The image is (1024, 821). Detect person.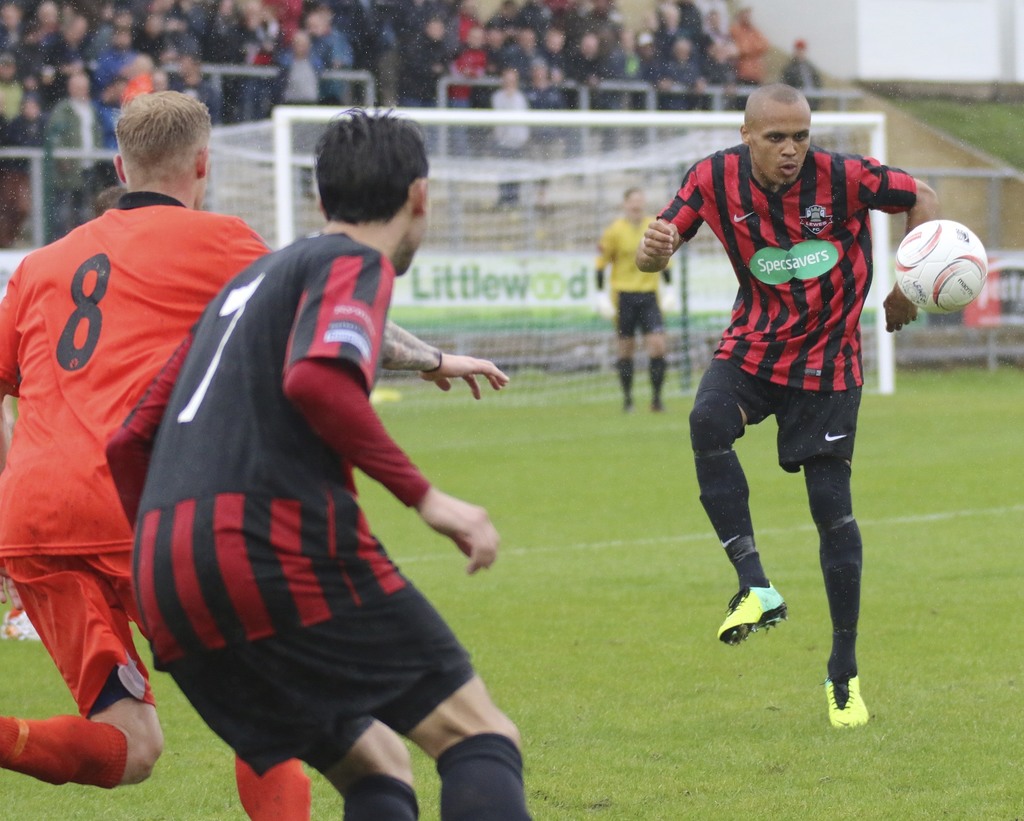
Detection: region(658, 31, 711, 116).
